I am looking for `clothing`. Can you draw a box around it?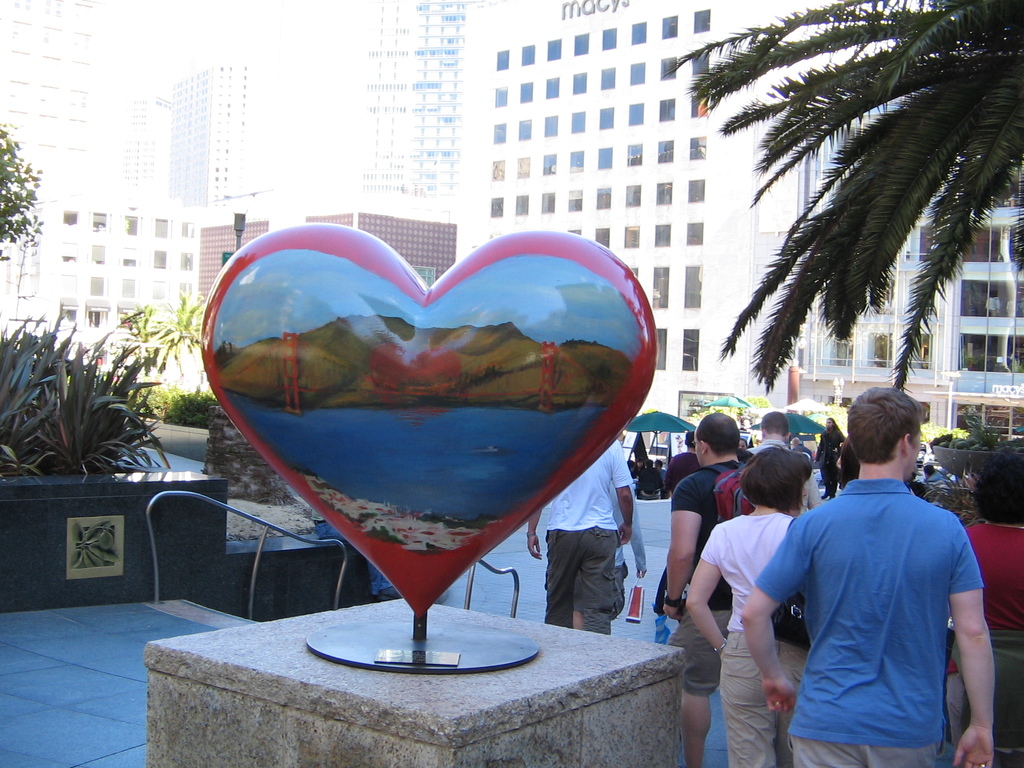
Sure, the bounding box is pyautogui.locateOnScreen(674, 457, 737, 699).
